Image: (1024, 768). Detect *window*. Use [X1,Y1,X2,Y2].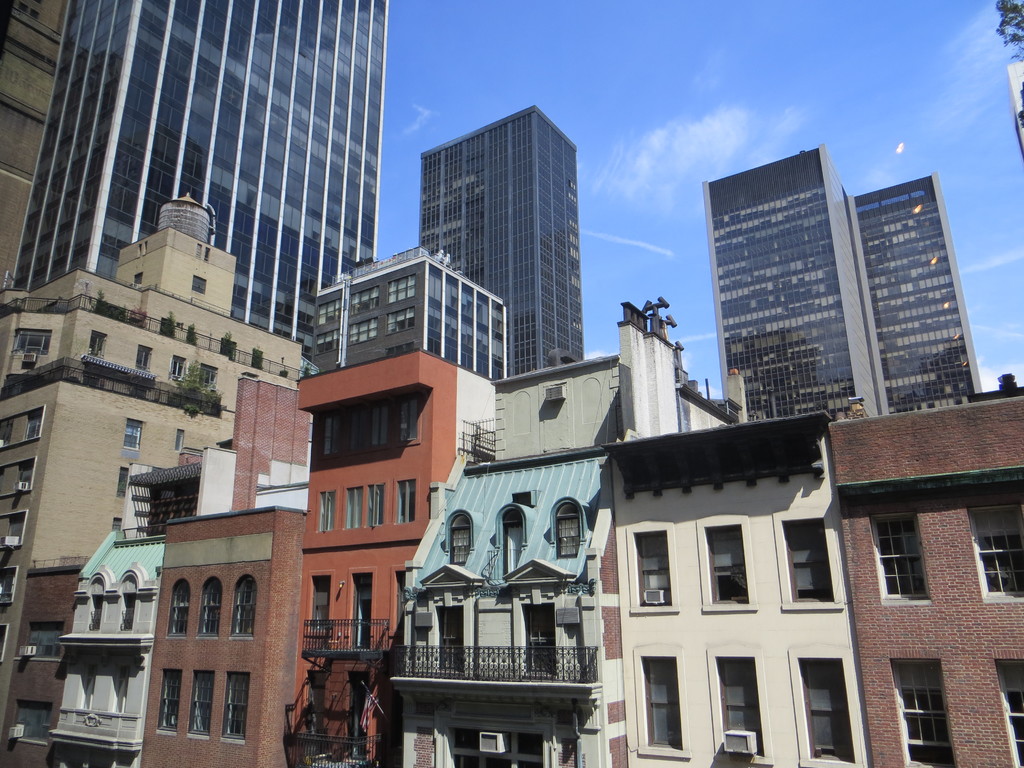
[109,516,121,532].
